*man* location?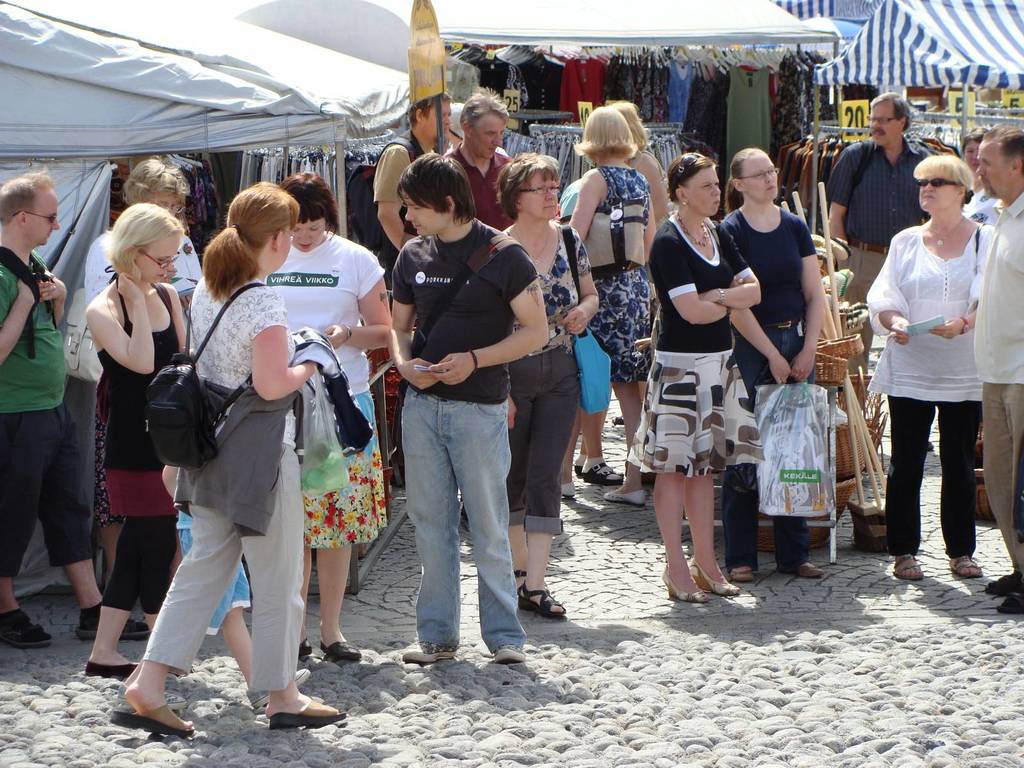
x1=0, y1=162, x2=150, y2=652
